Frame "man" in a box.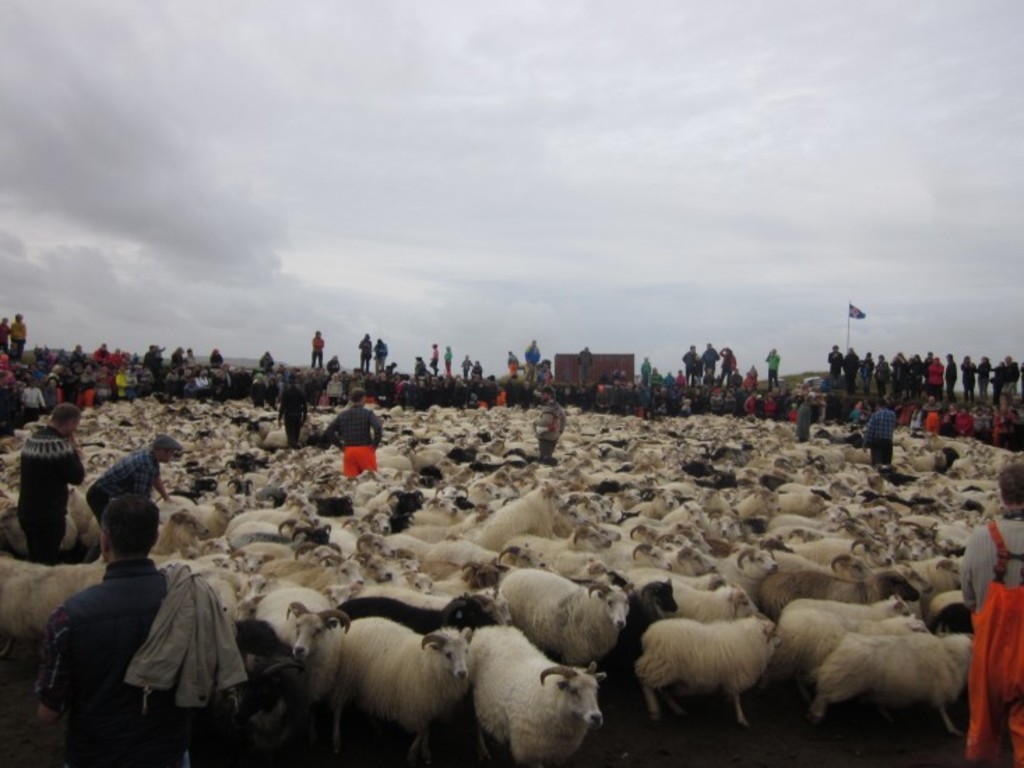
x1=326 y1=388 x2=384 y2=482.
